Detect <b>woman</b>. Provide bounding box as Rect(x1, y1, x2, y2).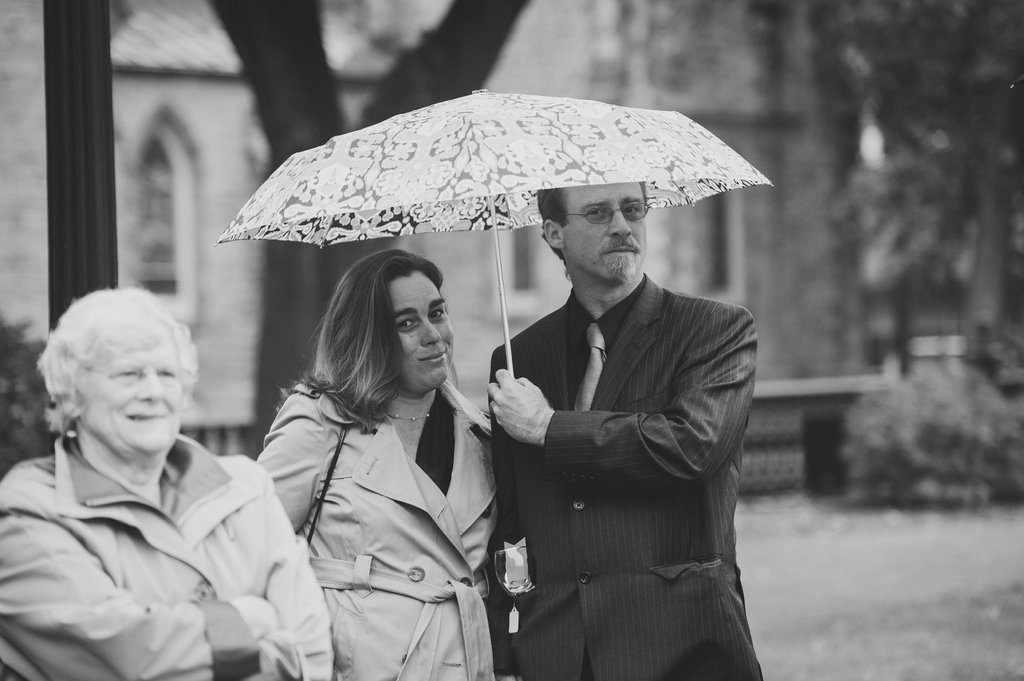
Rect(0, 287, 334, 680).
